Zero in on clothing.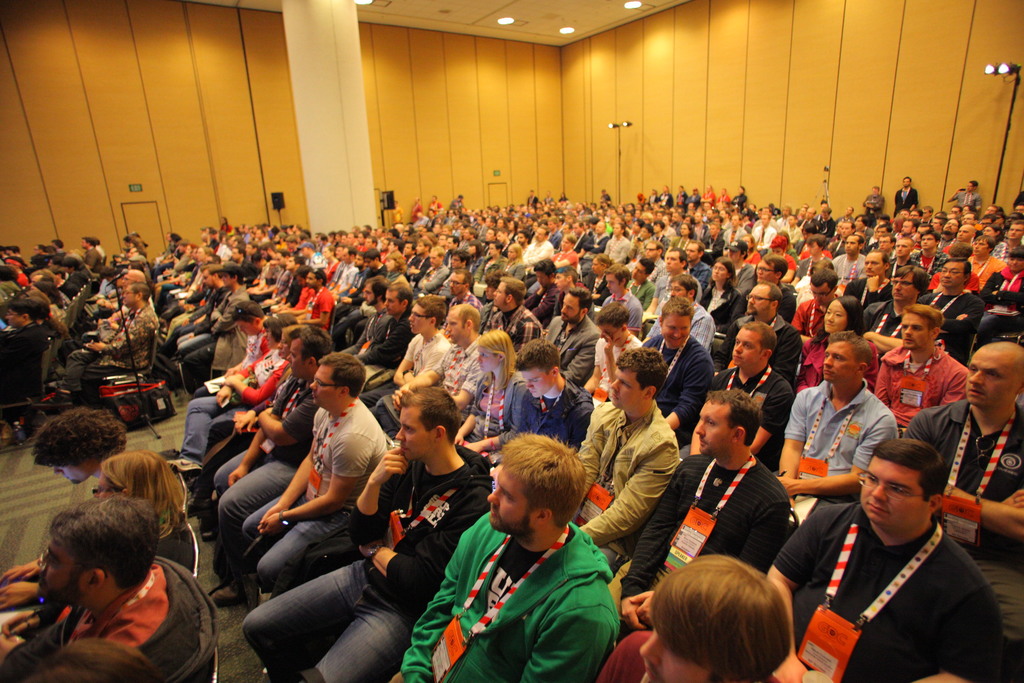
Zeroed in: bbox=(0, 322, 47, 412).
